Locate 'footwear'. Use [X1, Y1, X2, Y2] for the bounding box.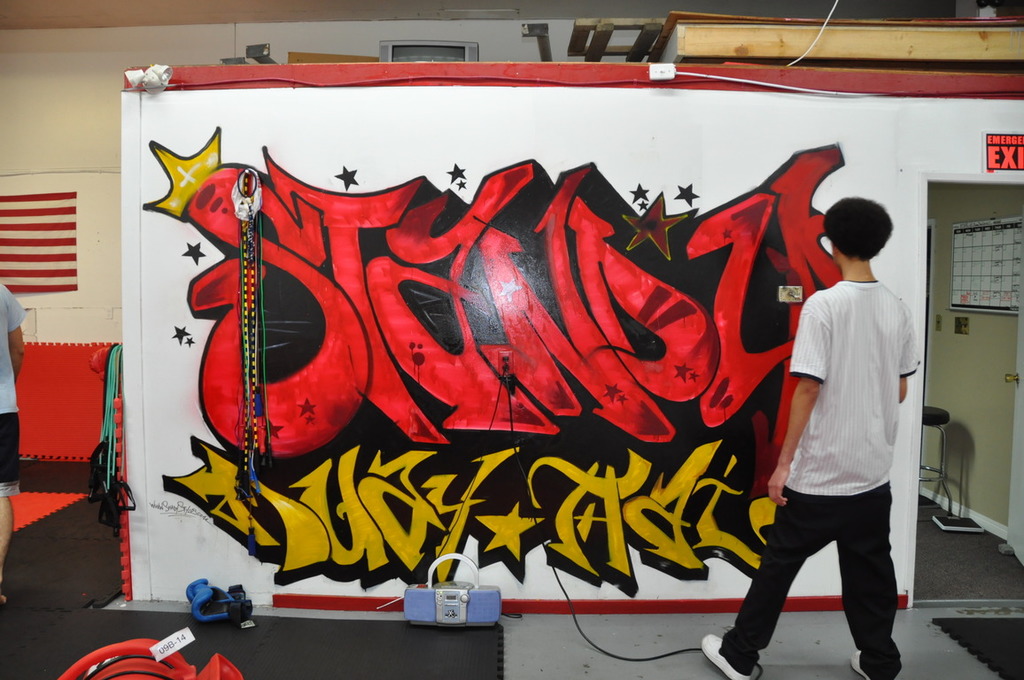
[697, 631, 768, 679].
